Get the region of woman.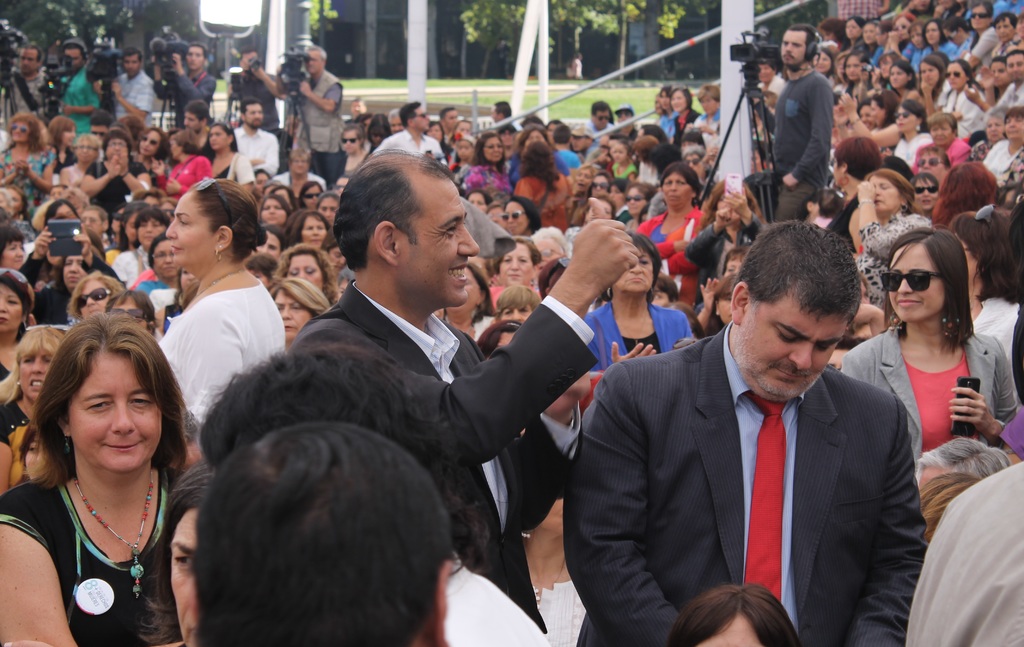
locate(842, 222, 1015, 466).
